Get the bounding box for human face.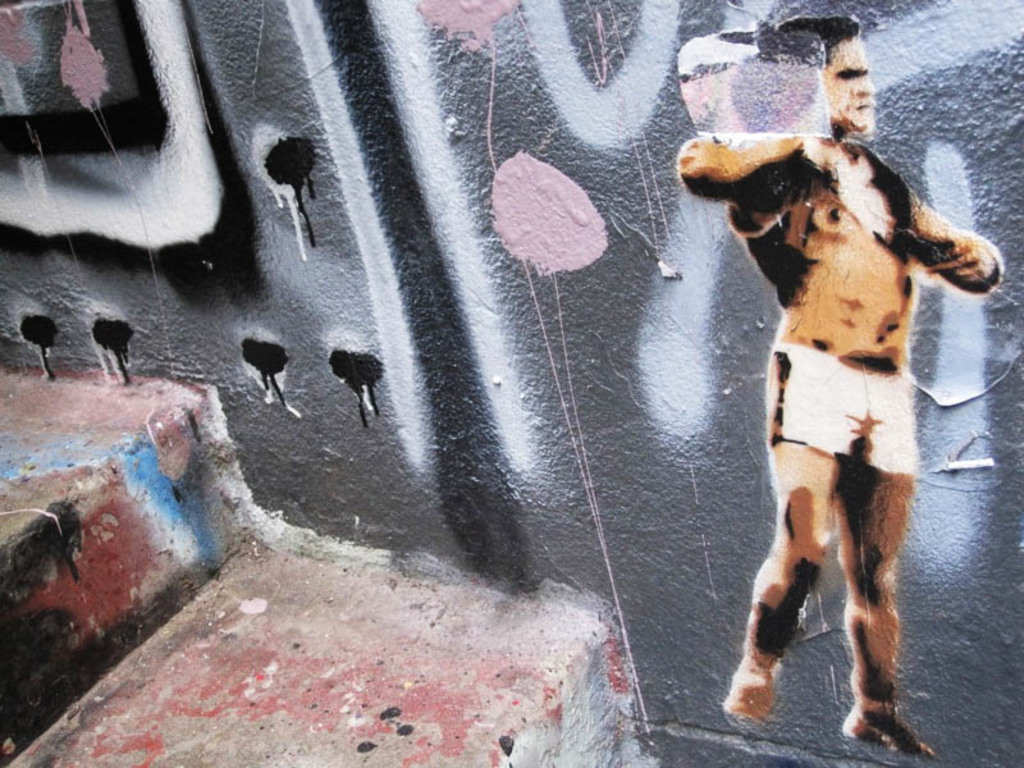
(x1=826, y1=42, x2=879, y2=142).
